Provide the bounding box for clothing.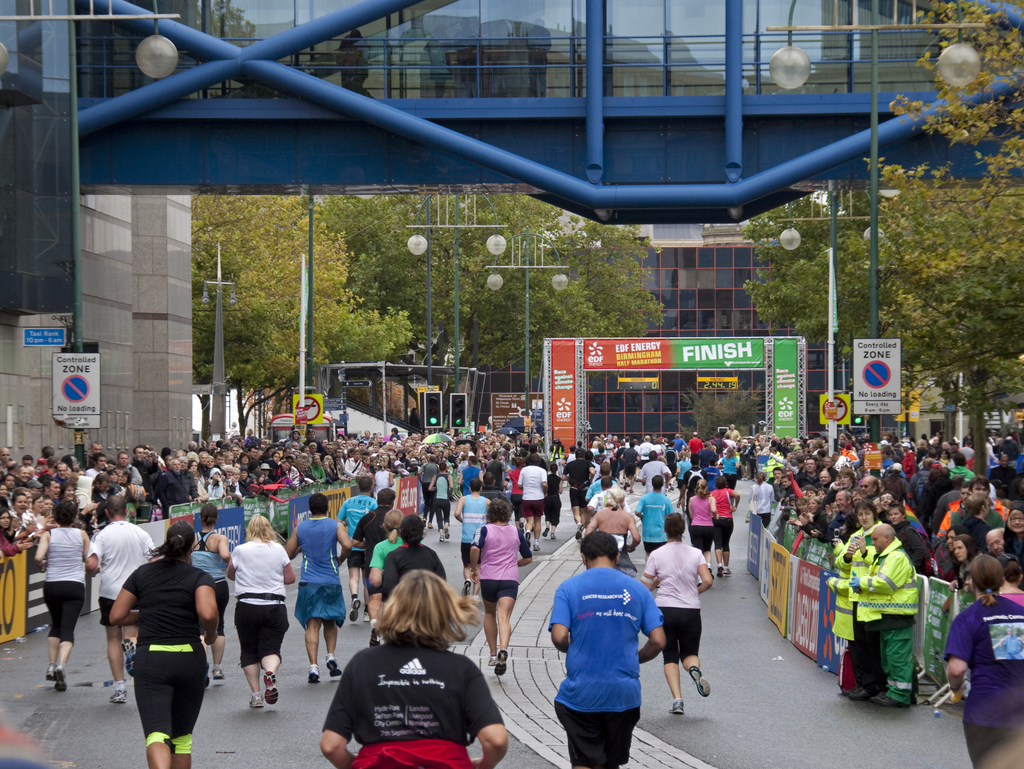
x1=195, y1=531, x2=226, y2=635.
